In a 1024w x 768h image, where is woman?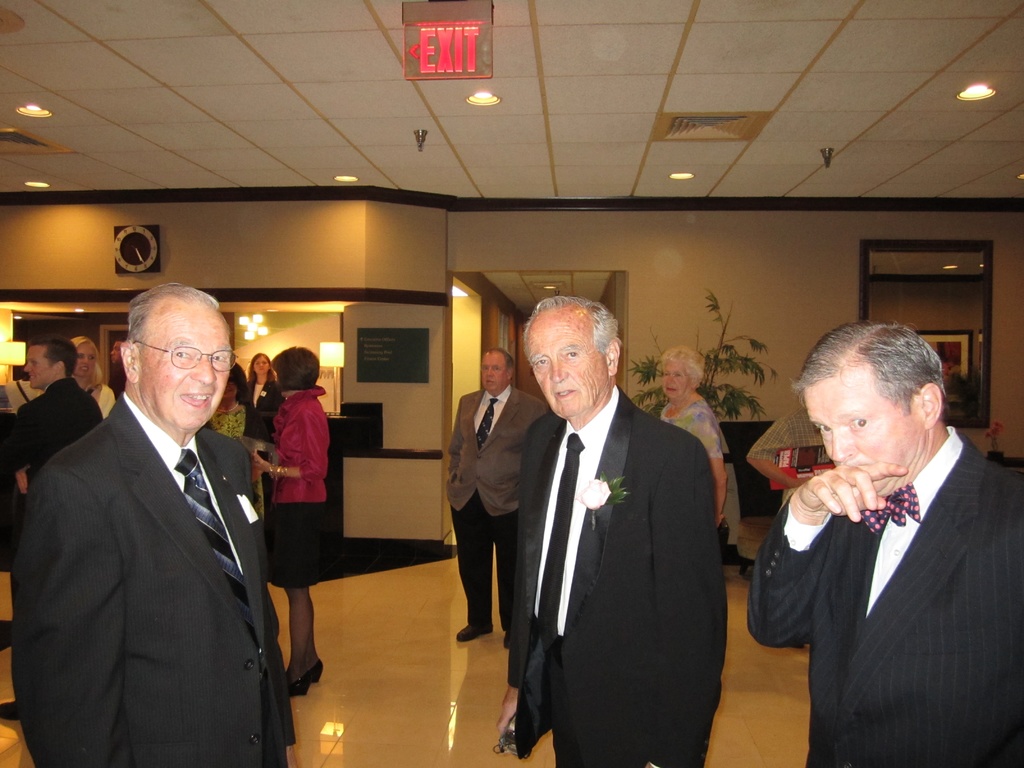
659:345:726:525.
